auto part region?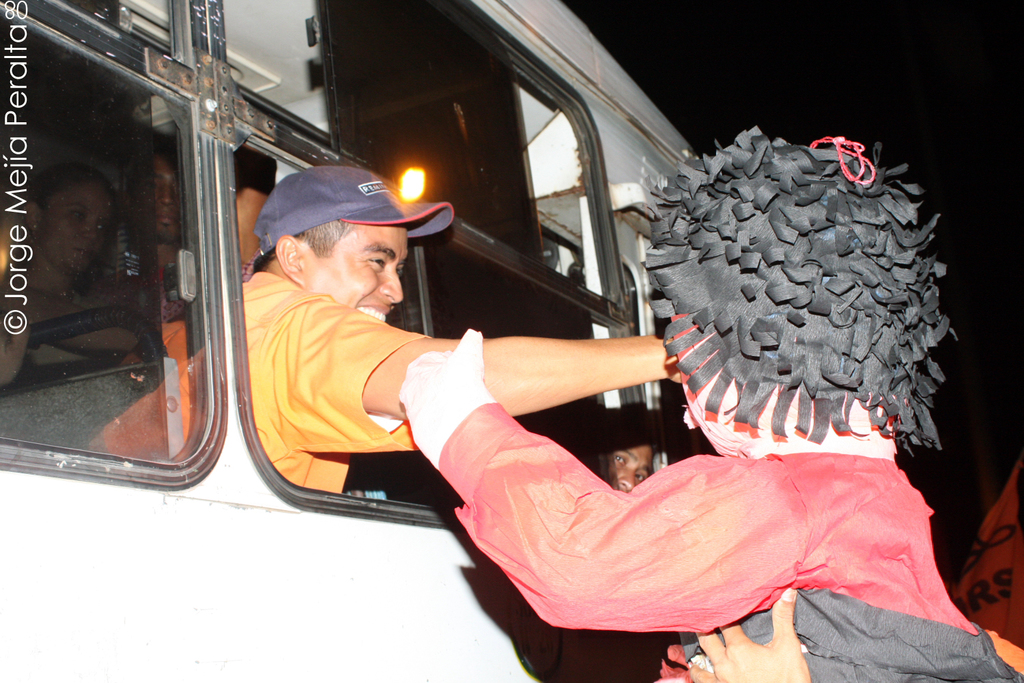
x1=44, y1=36, x2=274, y2=530
